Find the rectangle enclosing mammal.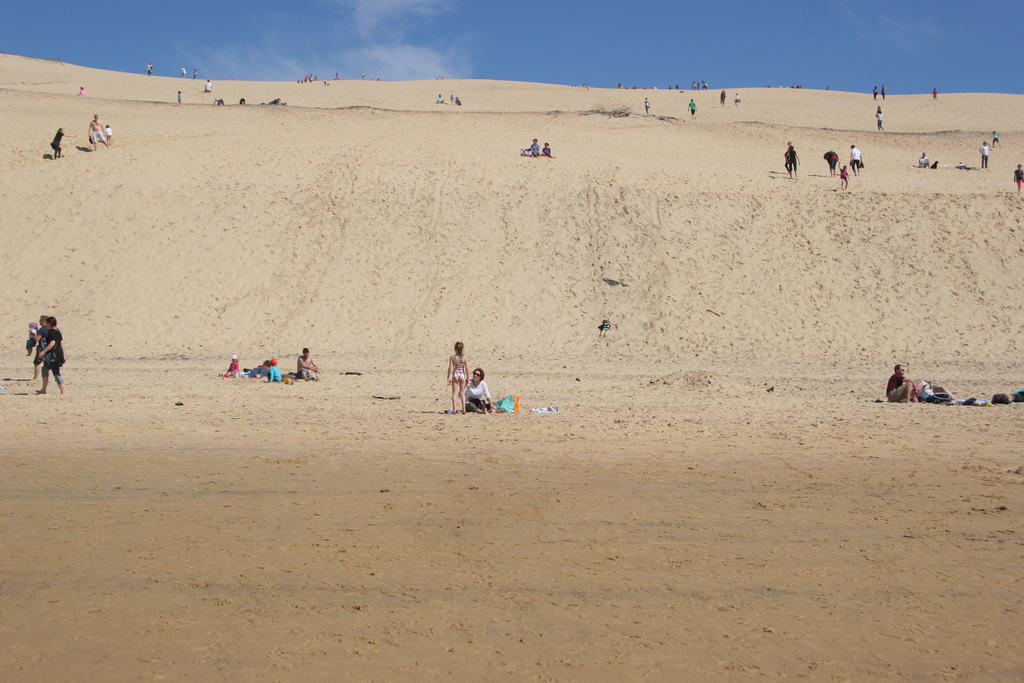
crop(237, 98, 246, 104).
